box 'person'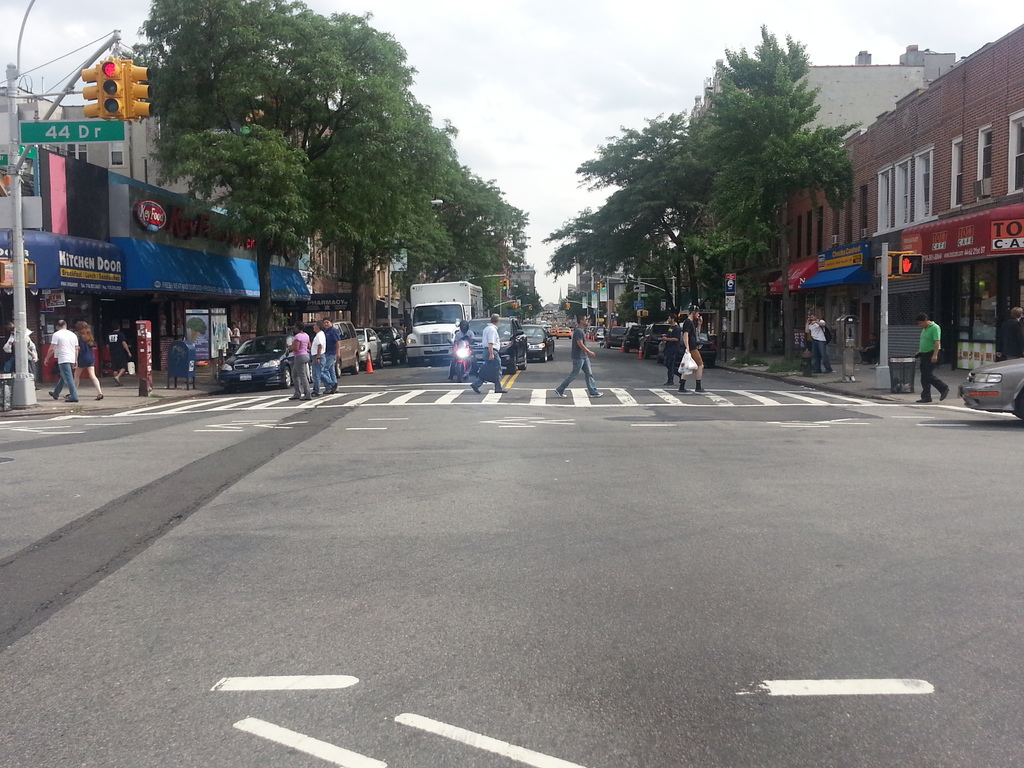
crop(1004, 300, 1023, 362)
